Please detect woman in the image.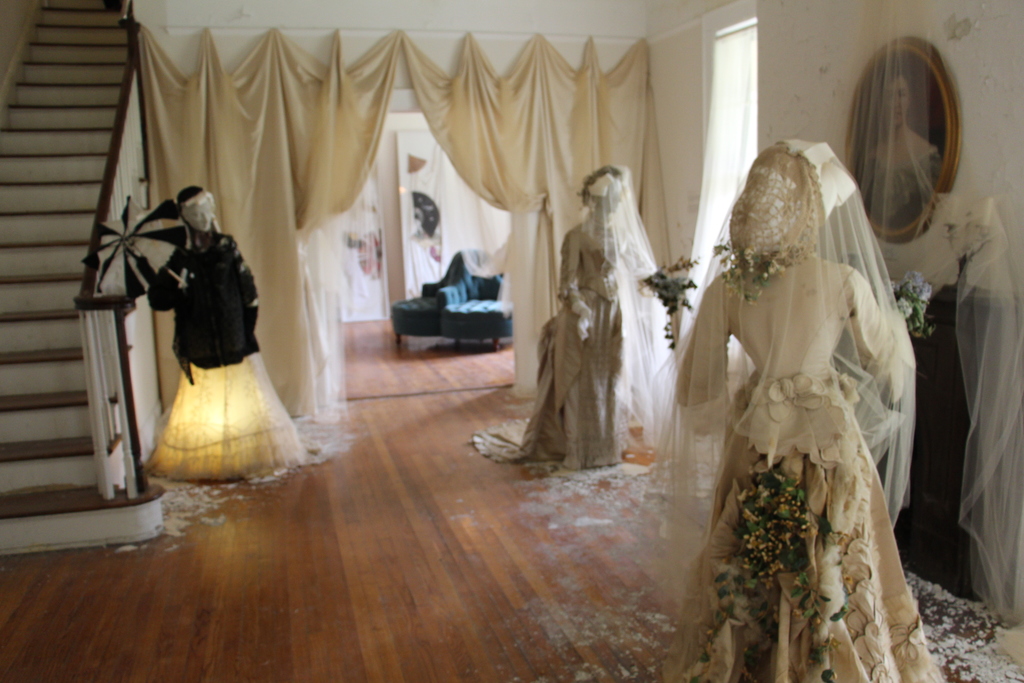
[x1=479, y1=158, x2=660, y2=466].
